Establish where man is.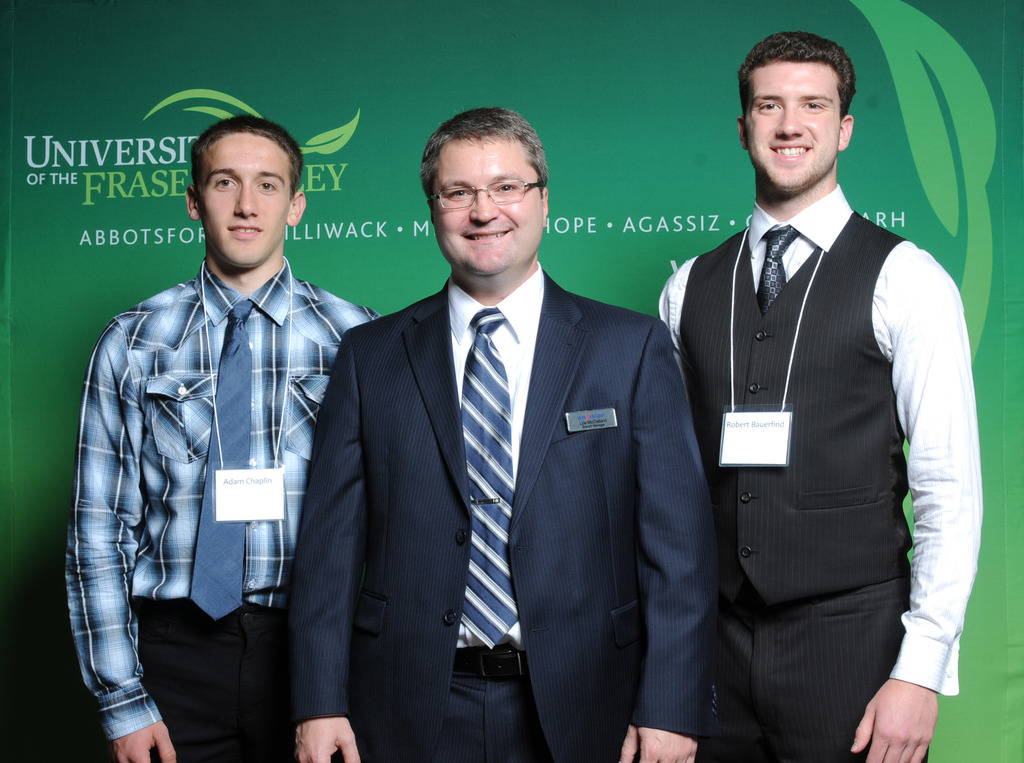
Established at 284:107:723:762.
